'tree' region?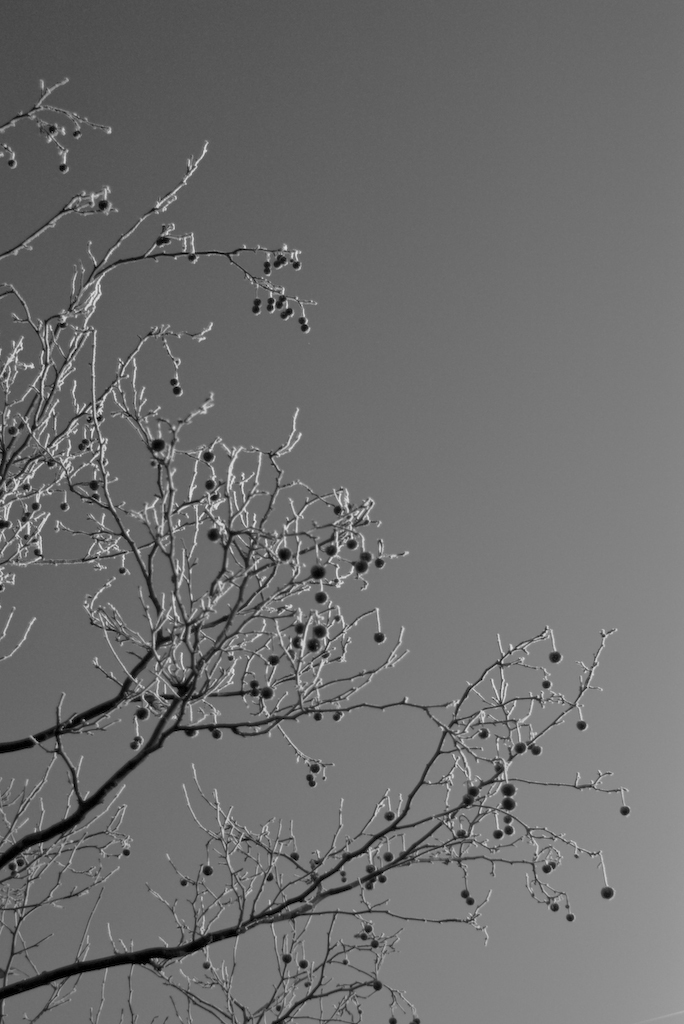
BBox(0, 131, 644, 991)
